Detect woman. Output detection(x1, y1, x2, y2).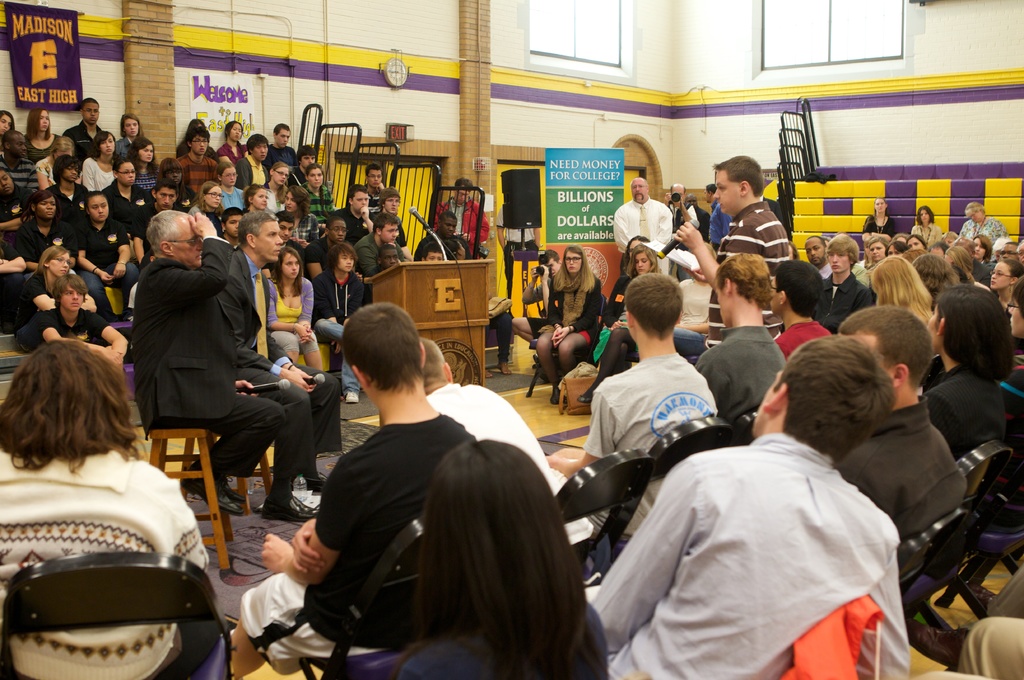
detection(35, 134, 77, 193).
